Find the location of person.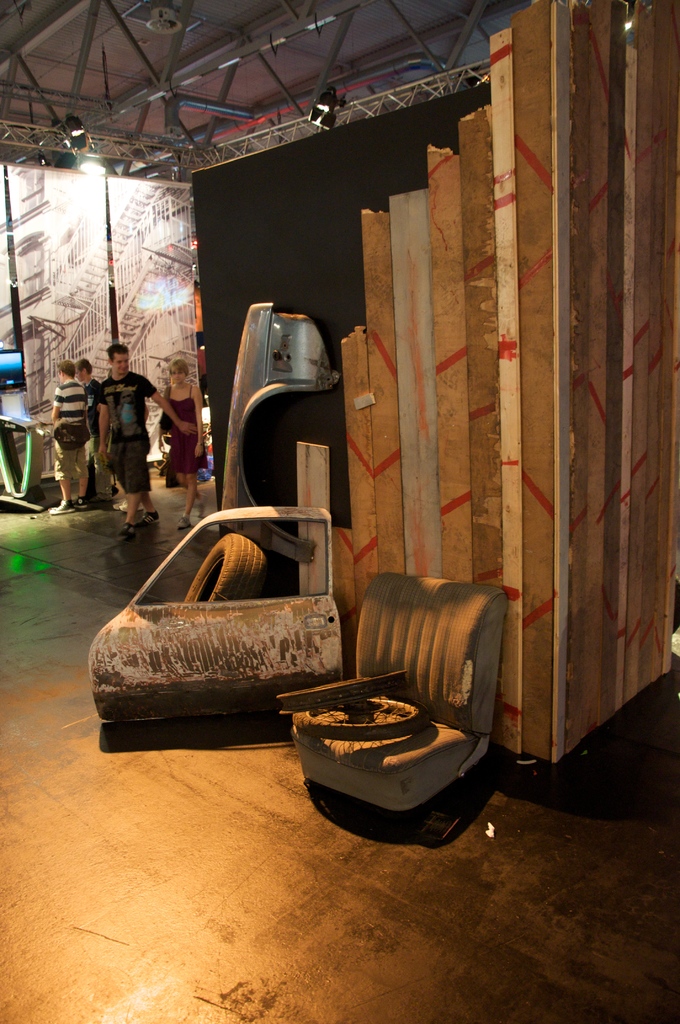
Location: box=[51, 358, 92, 520].
